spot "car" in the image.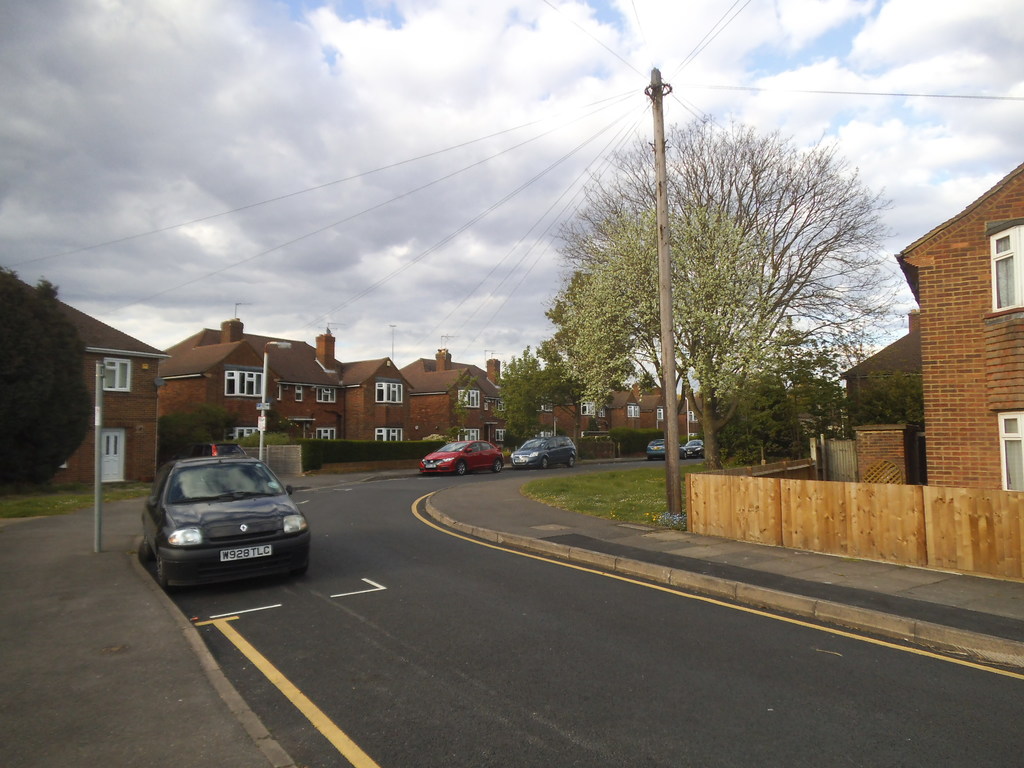
"car" found at bbox=[118, 451, 299, 596].
